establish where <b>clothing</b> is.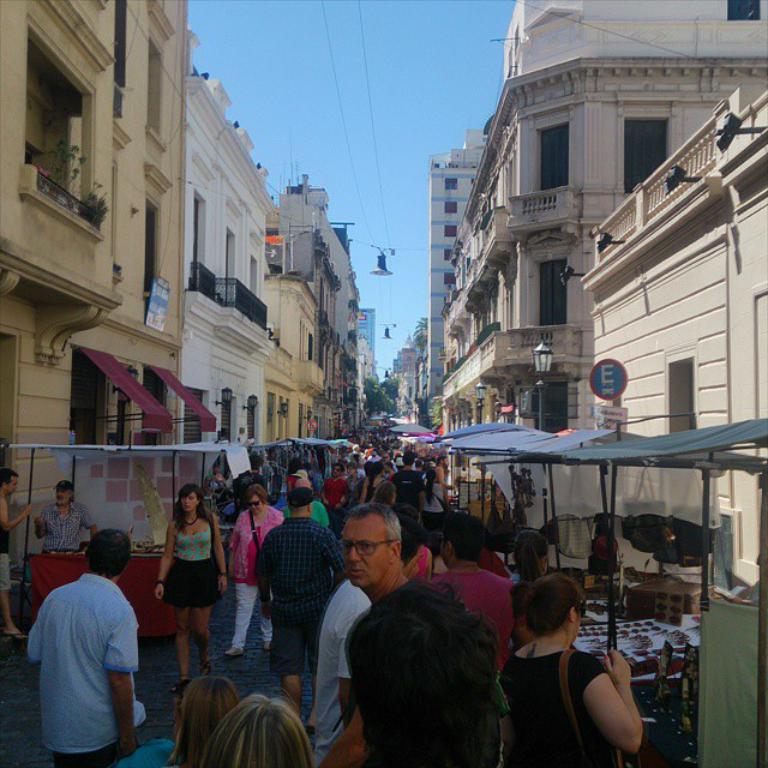
Established at x1=344, y1=474, x2=367, y2=504.
